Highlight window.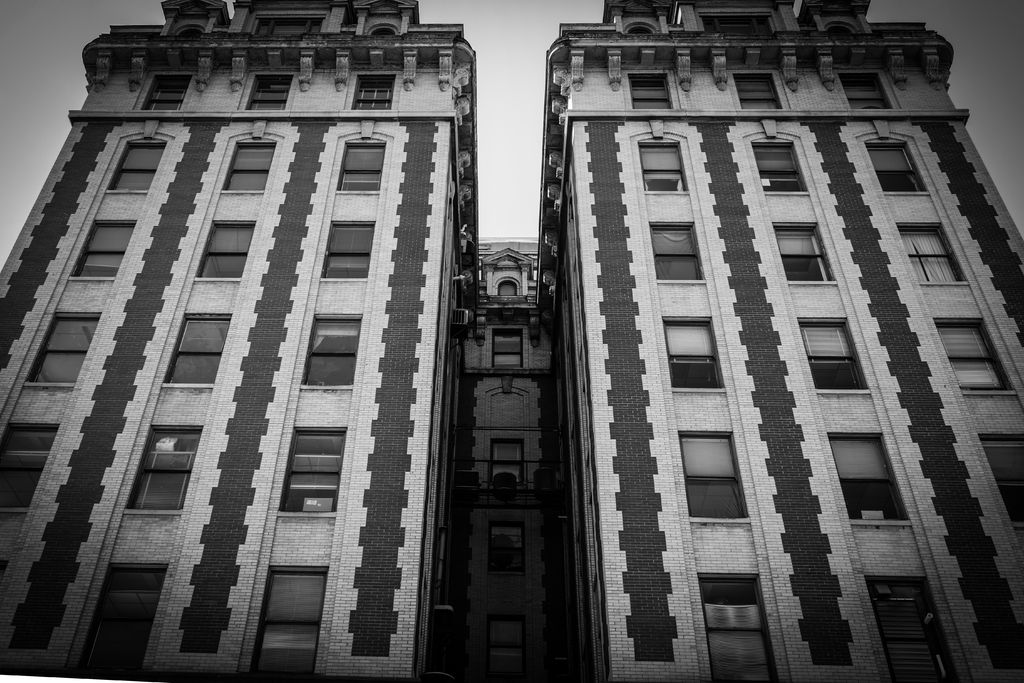
Highlighted region: detection(245, 563, 333, 679).
